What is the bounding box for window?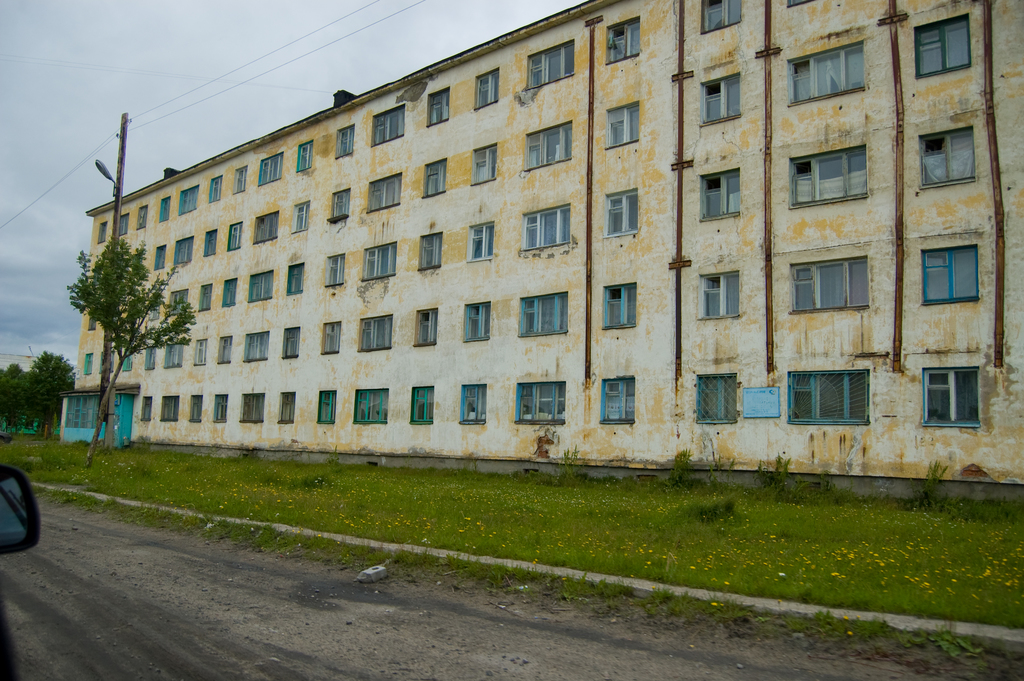
[296,200,310,230].
